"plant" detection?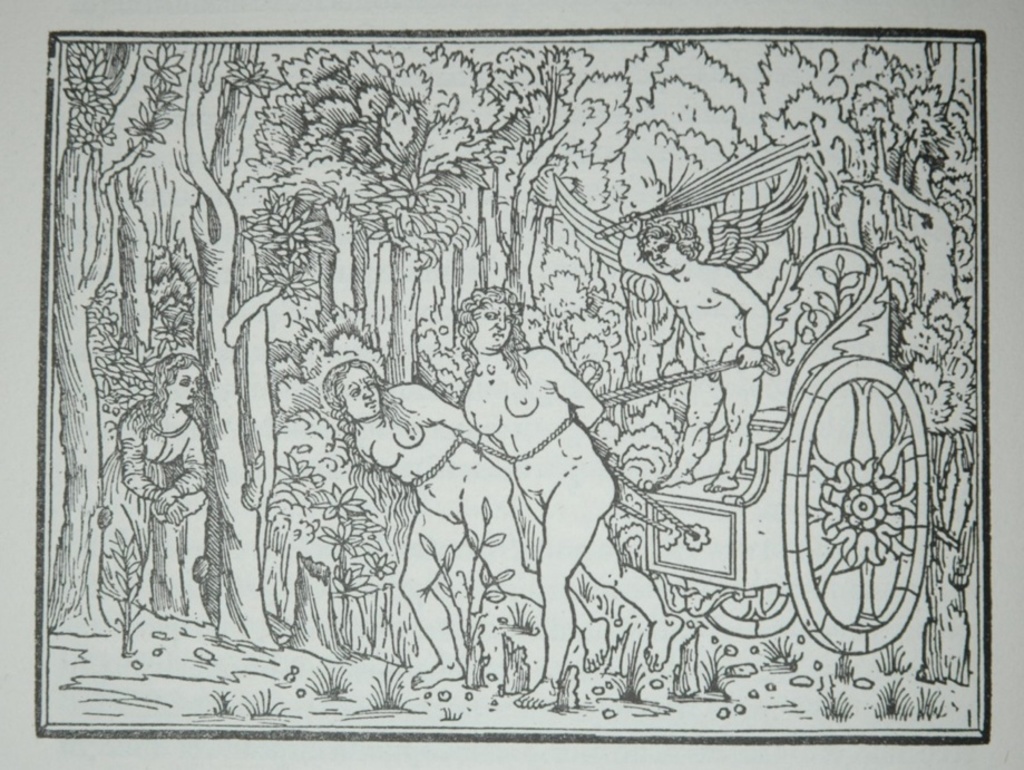
<region>506, 643, 530, 692</region>
